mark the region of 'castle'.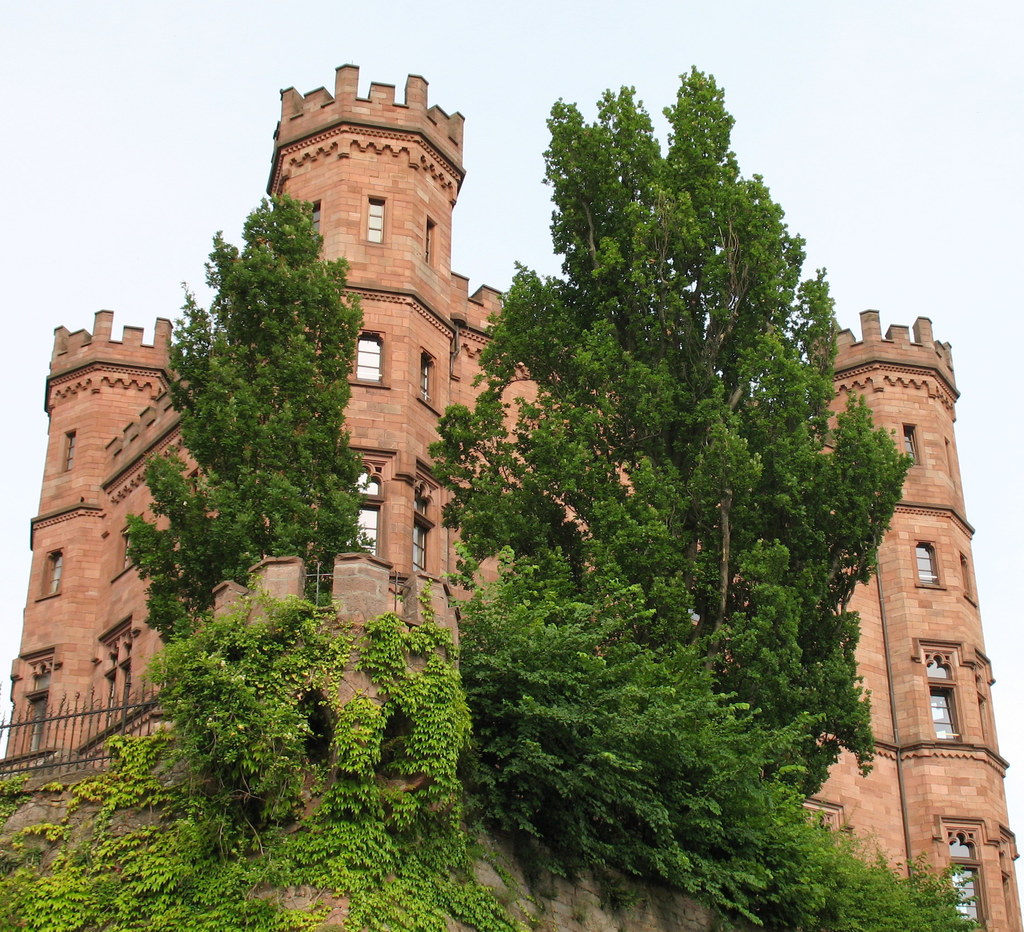
Region: 0:62:1023:931.
